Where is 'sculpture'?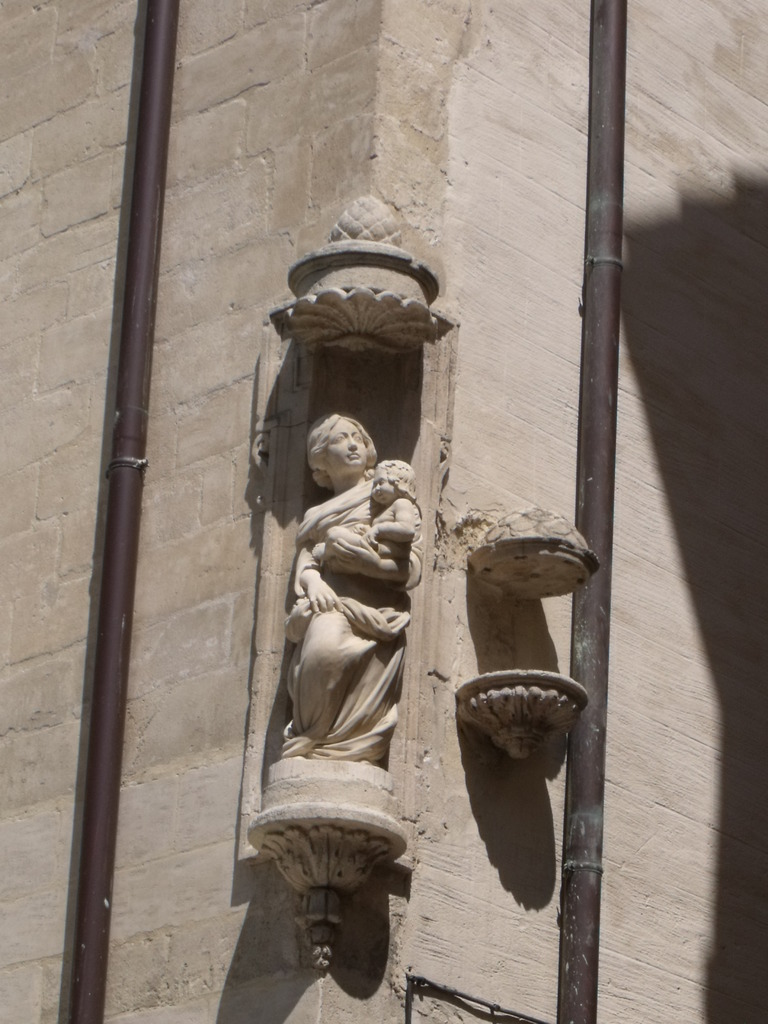
select_region(275, 410, 426, 772).
